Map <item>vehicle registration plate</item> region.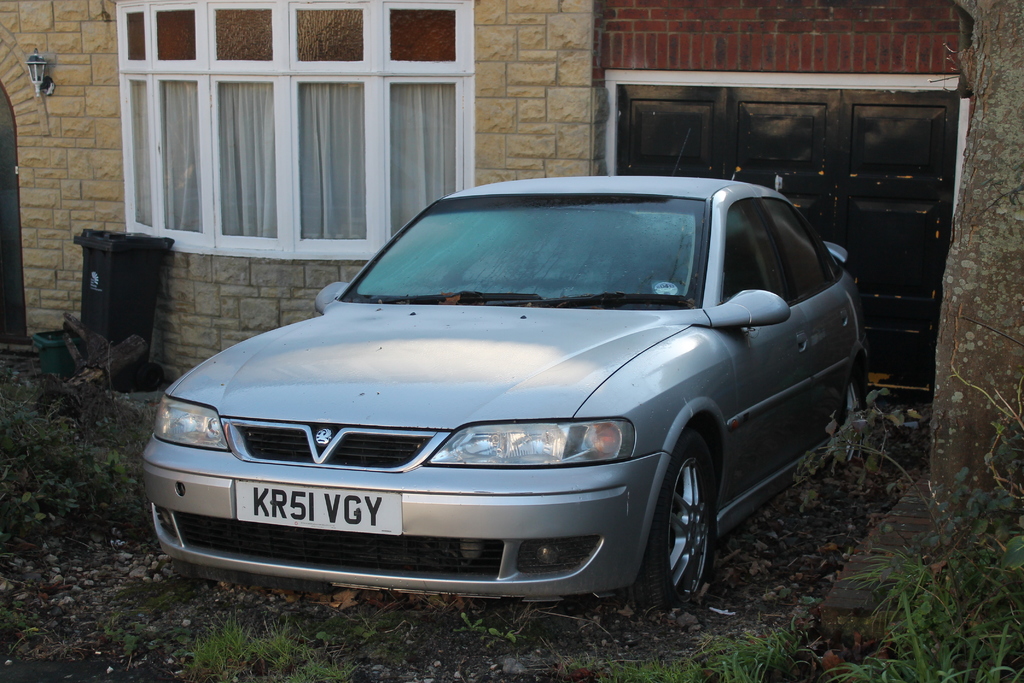
Mapped to (x1=234, y1=477, x2=401, y2=536).
